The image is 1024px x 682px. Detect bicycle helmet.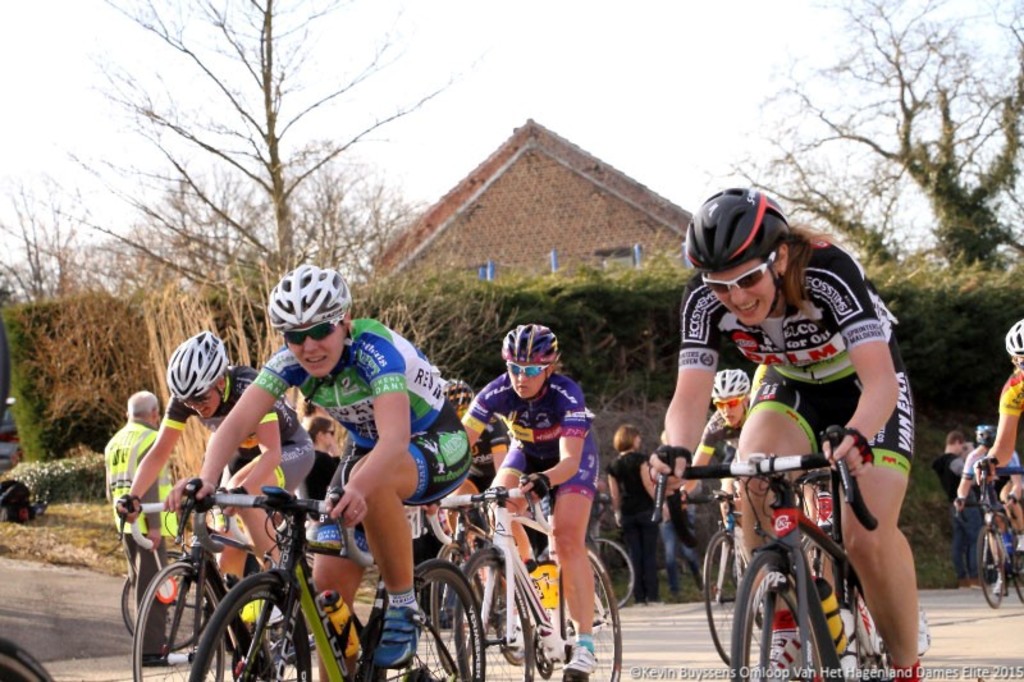
Detection: 266, 261, 349, 329.
